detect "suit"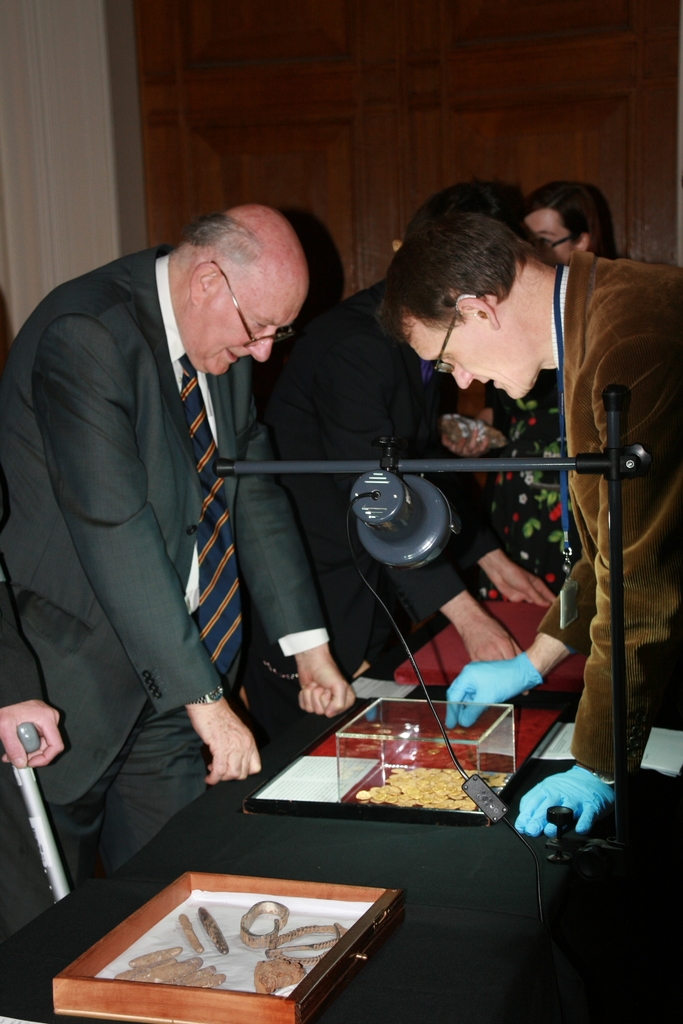
0/476/50/714
